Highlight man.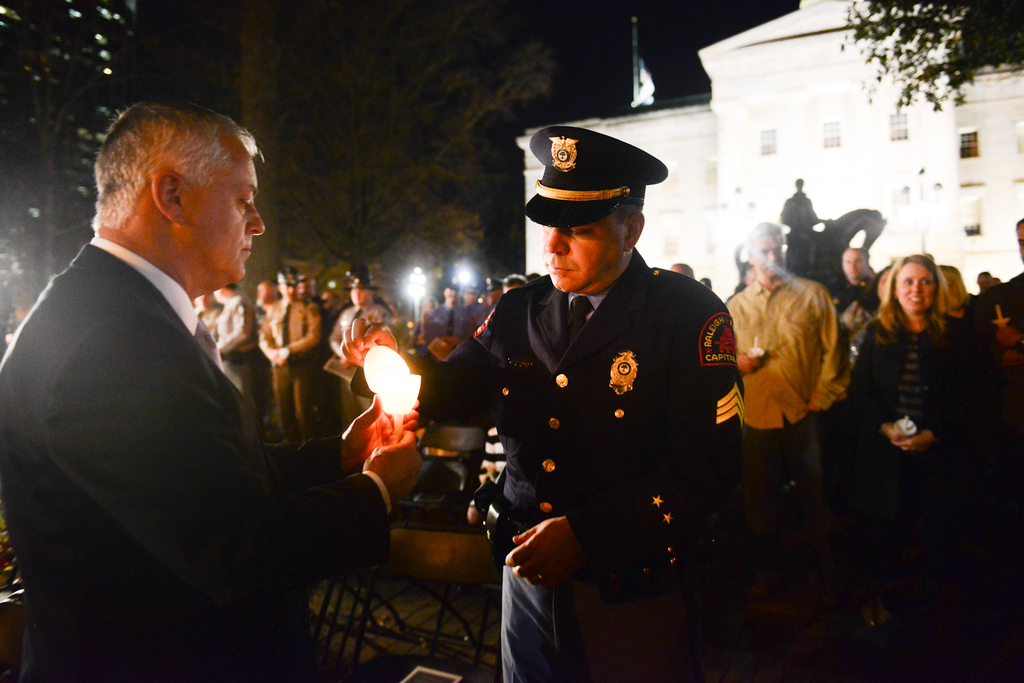
Highlighted region: [983, 215, 1023, 354].
